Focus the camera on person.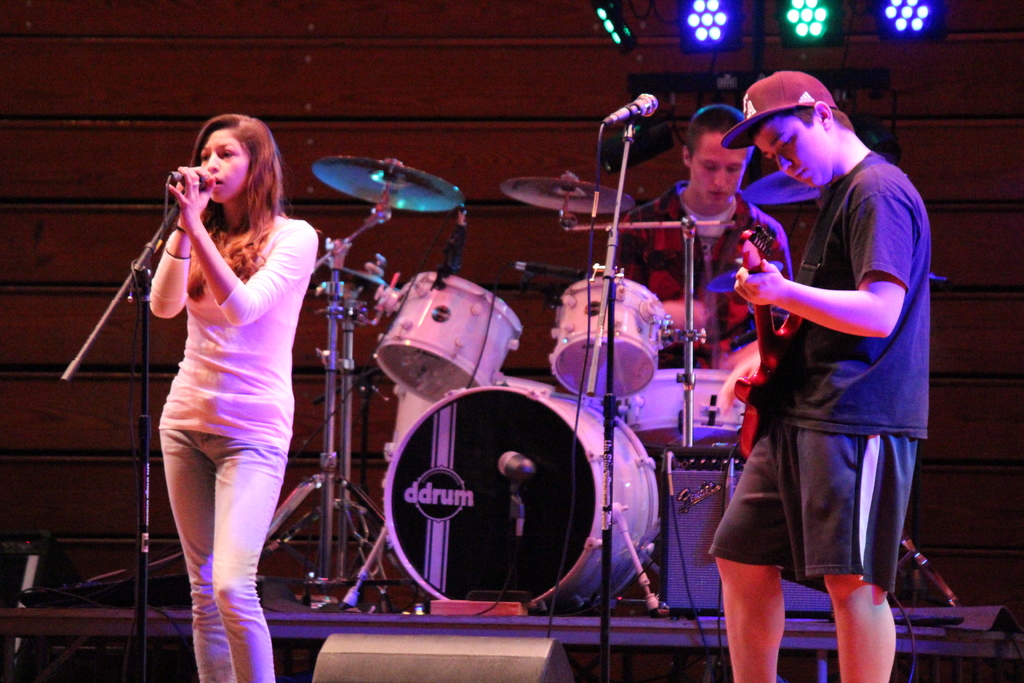
Focus region: 606 102 792 372.
